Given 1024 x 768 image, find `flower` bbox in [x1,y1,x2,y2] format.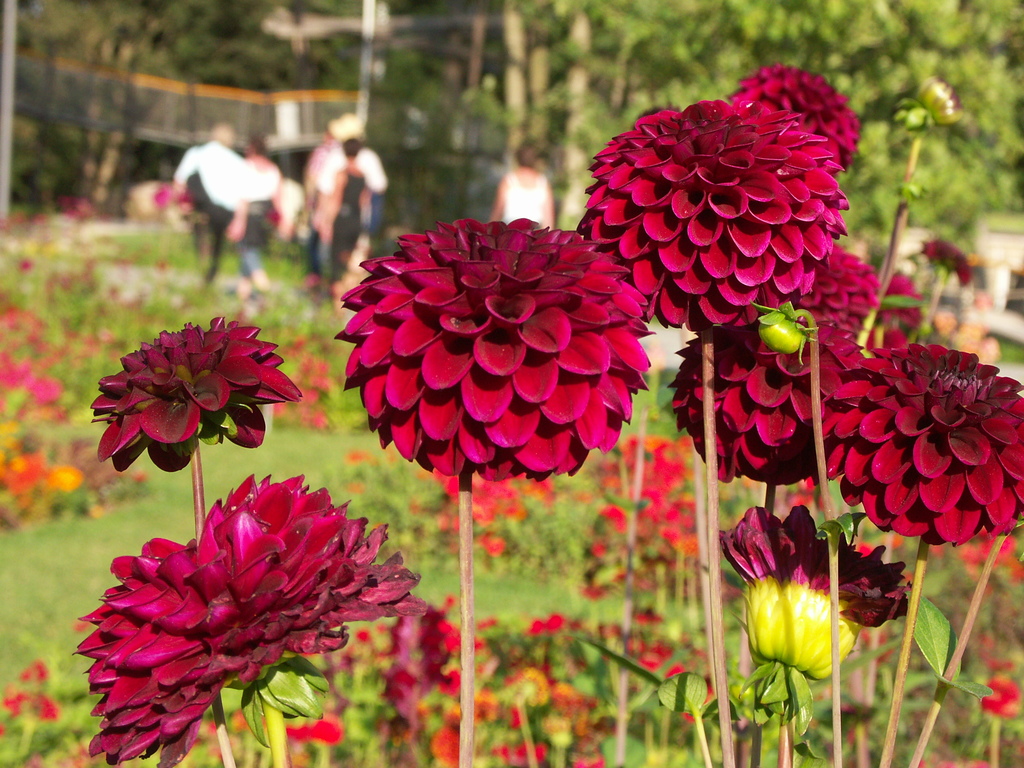
[721,500,910,679].
